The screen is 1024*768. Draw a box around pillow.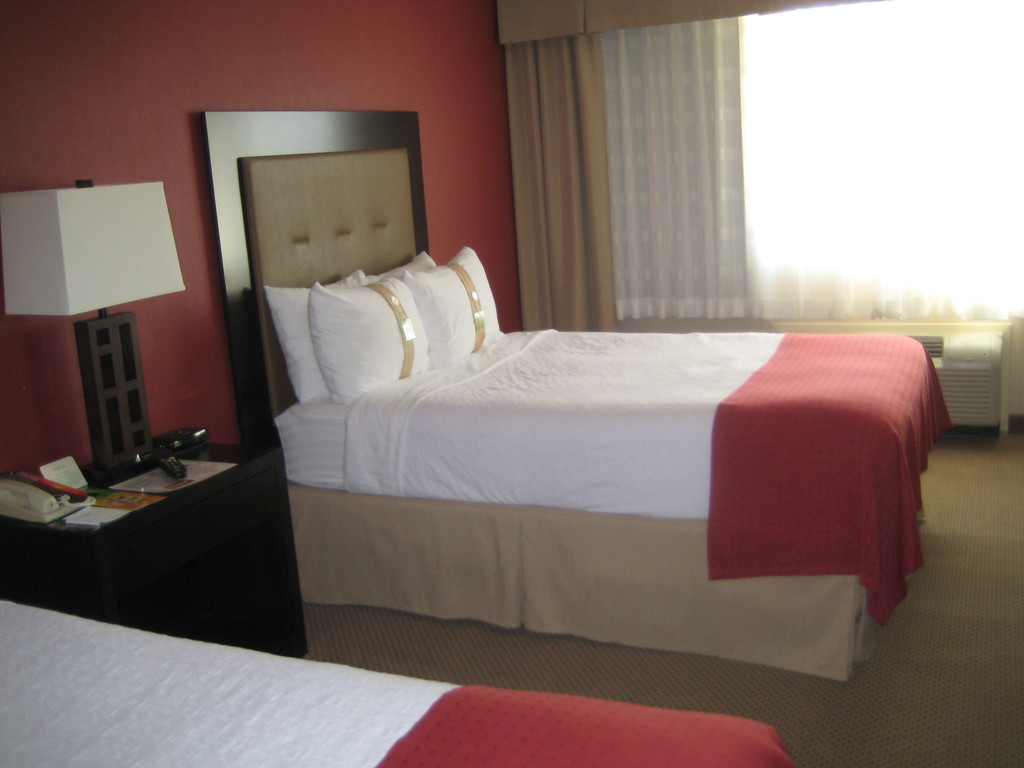
pyautogui.locateOnScreen(264, 269, 366, 404).
